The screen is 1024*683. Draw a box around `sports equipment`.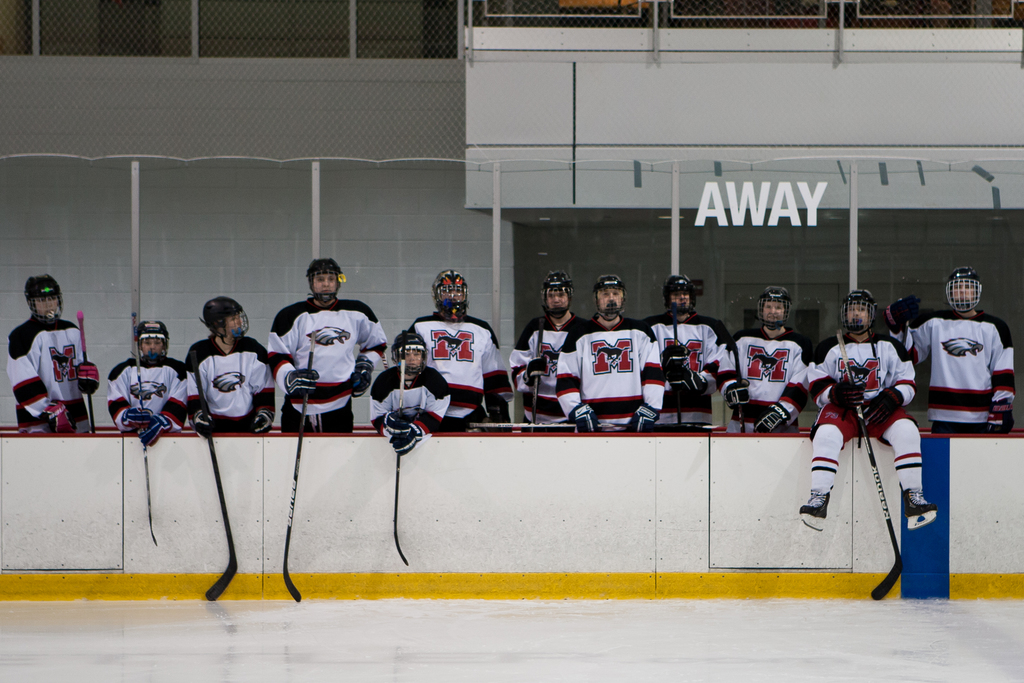
{"x1": 22, "y1": 272, "x2": 63, "y2": 320}.
